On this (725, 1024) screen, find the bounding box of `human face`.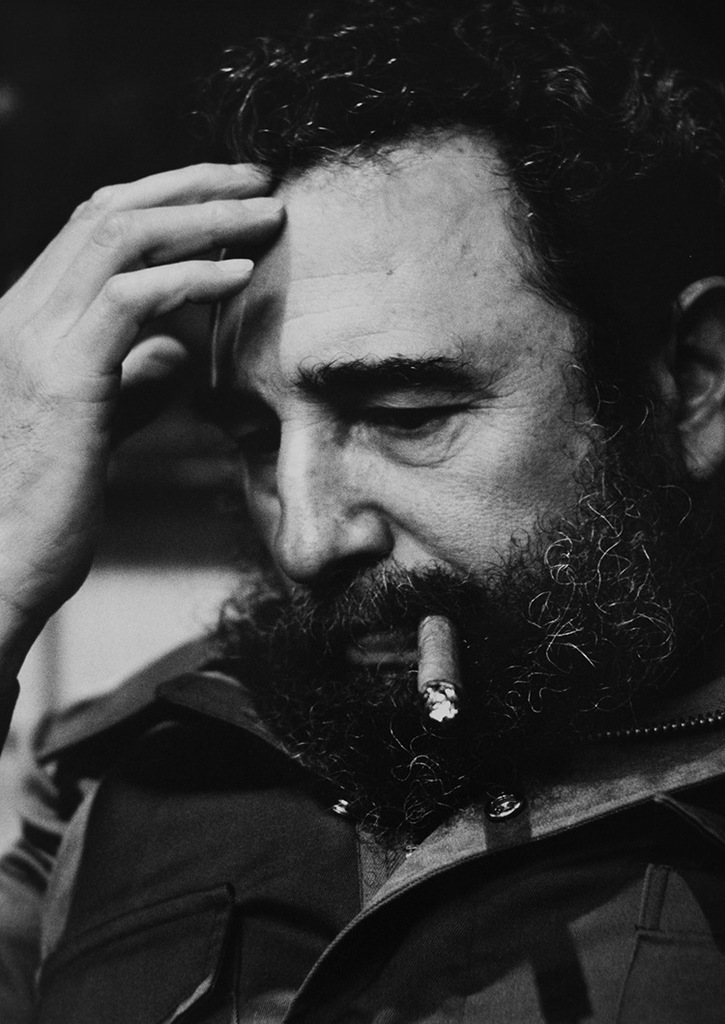
Bounding box: 199, 180, 614, 725.
